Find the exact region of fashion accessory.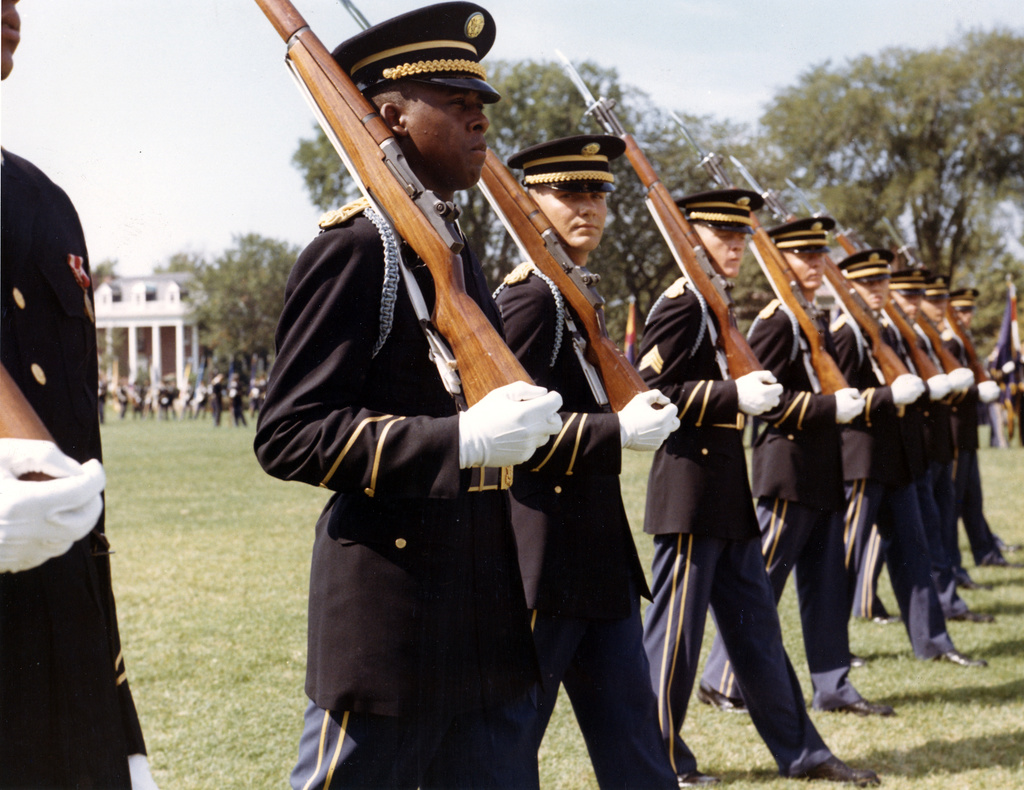
Exact region: rect(939, 647, 993, 675).
